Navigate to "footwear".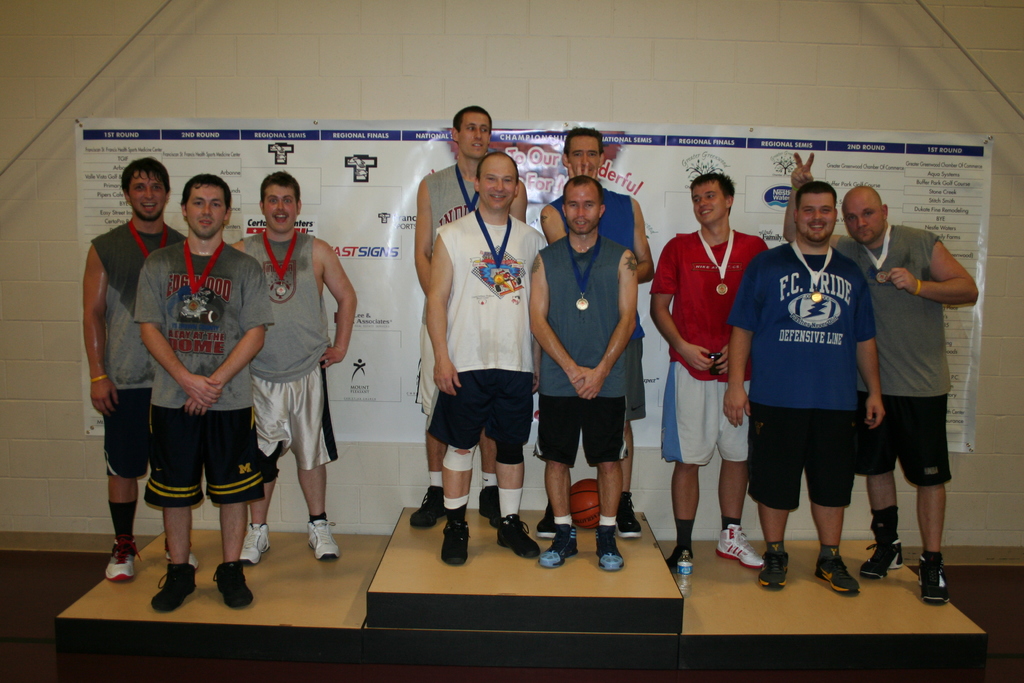
Navigation target: 477/485/500/521.
